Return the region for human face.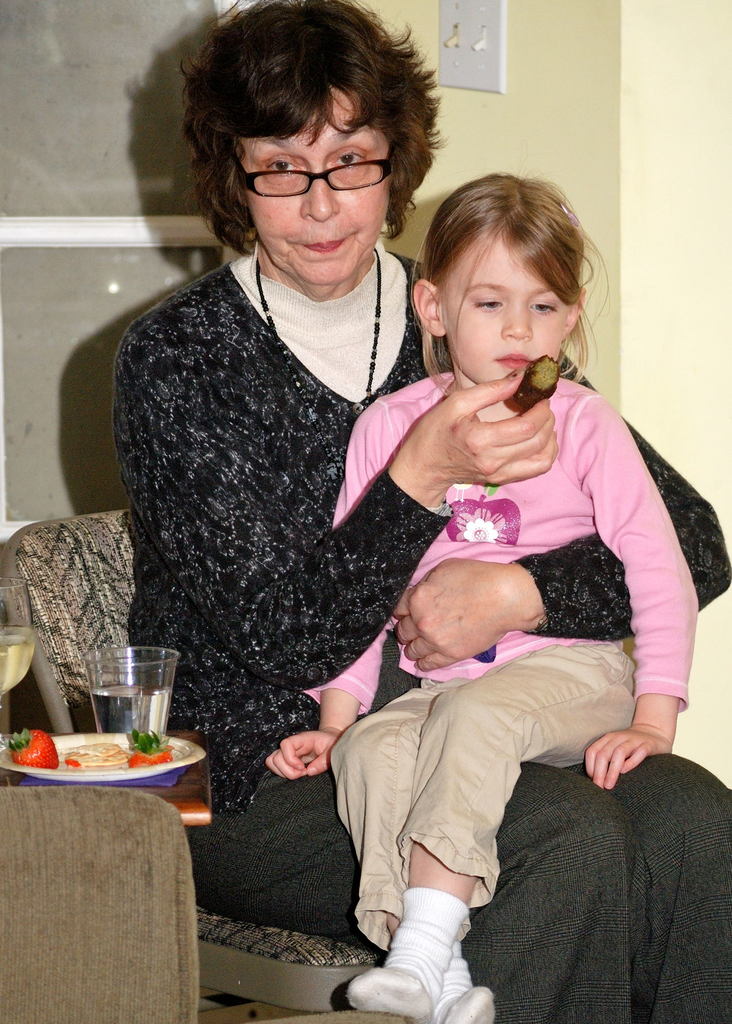
bbox(425, 235, 569, 390).
